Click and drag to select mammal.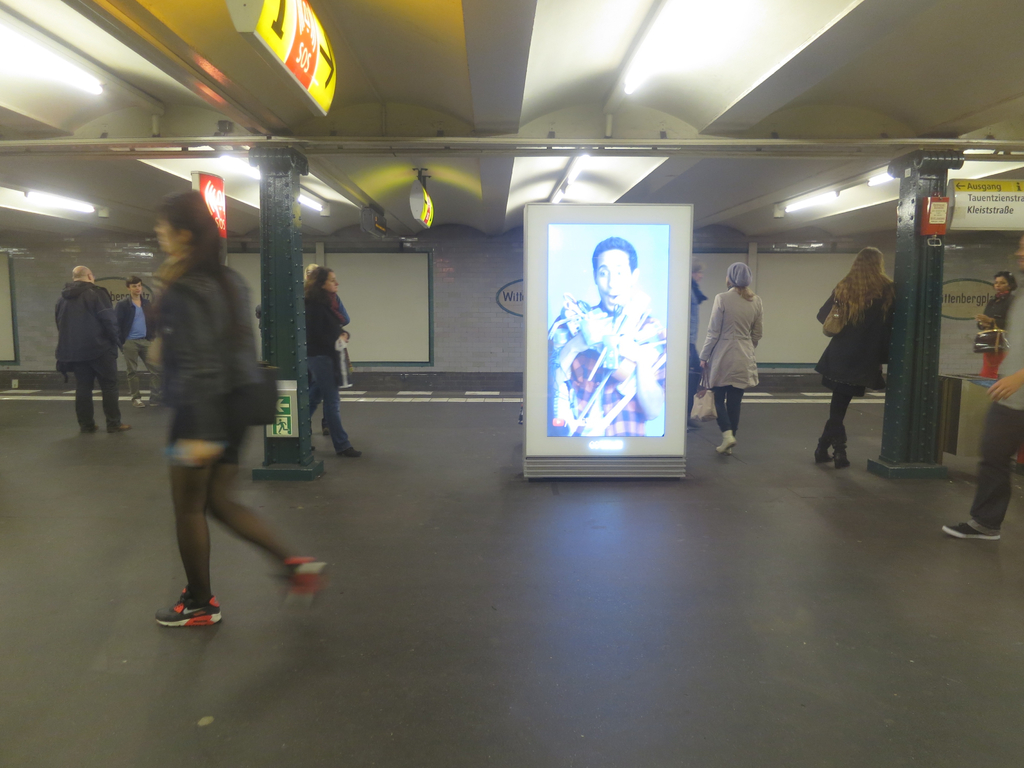
Selection: <bbox>941, 228, 1023, 536</bbox>.
